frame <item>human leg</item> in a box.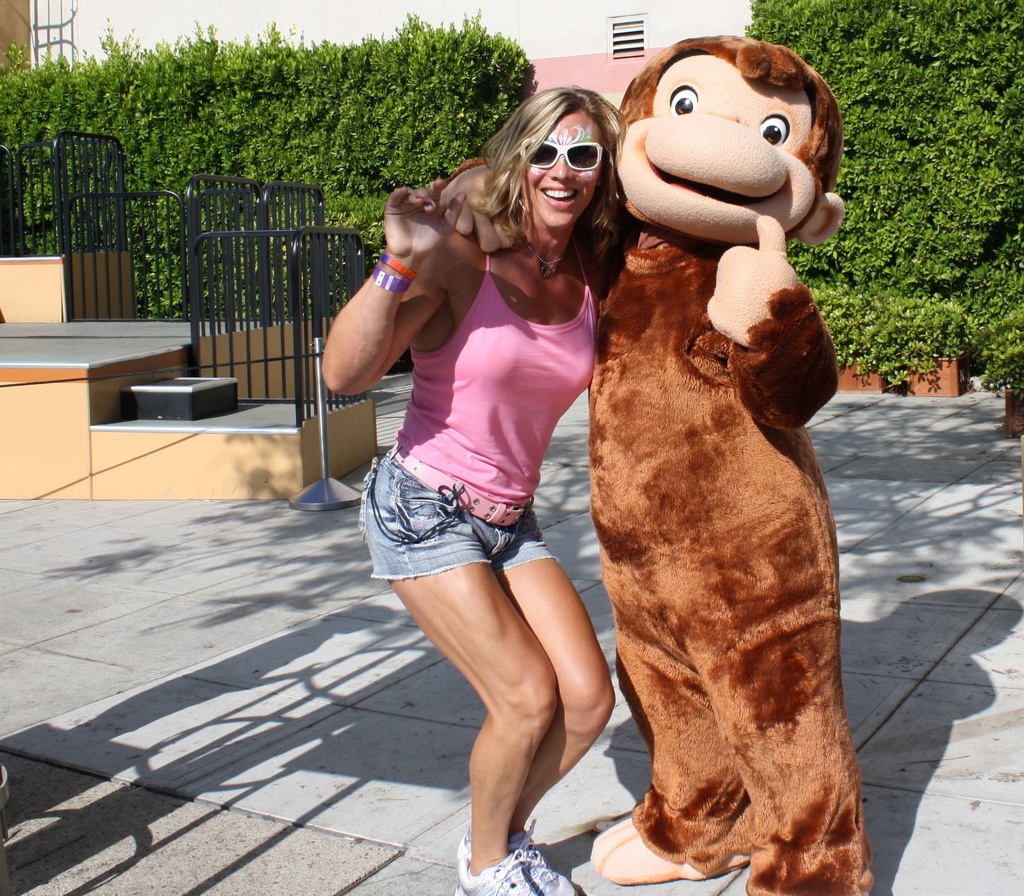
select_region(355, 458, 556, 895).
